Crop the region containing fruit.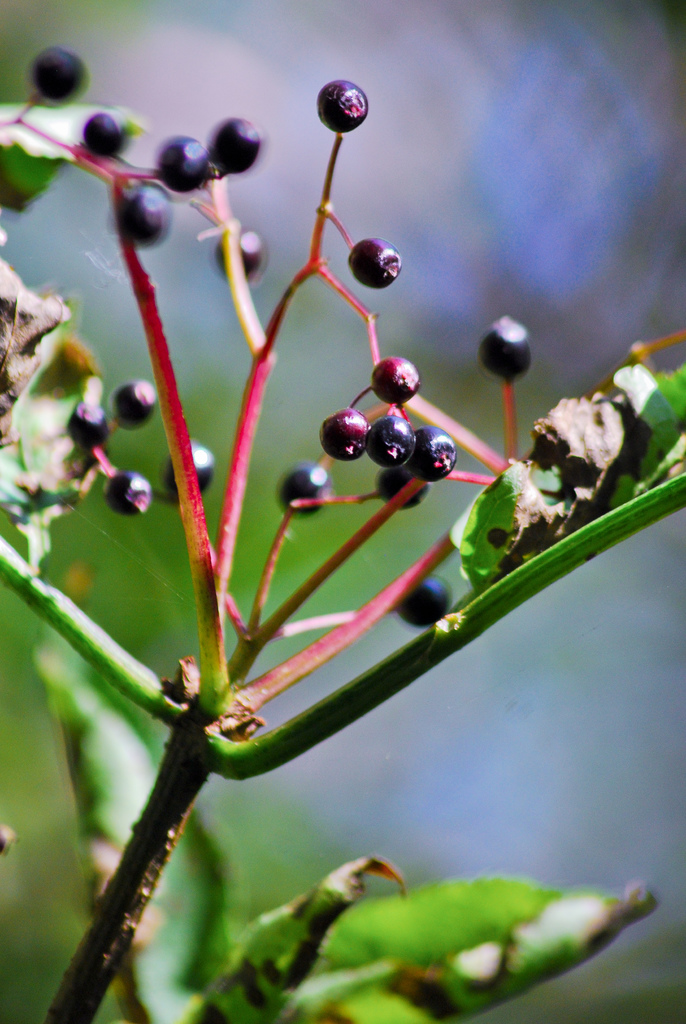
Crop region: pyautogui.locateOnScreen(122, 175, 169, 252).
